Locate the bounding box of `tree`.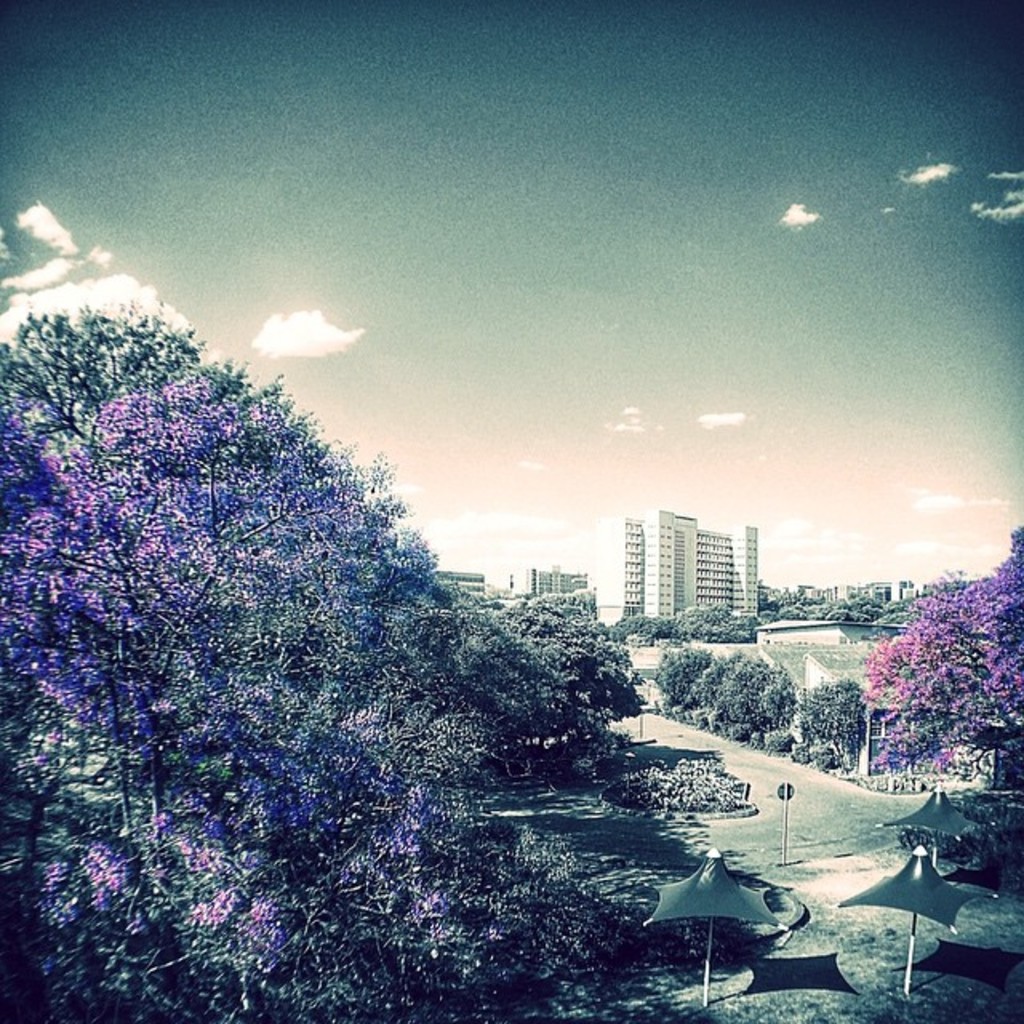
Bounding box: x1=0 y1=363 x2=467 y2=1022.
